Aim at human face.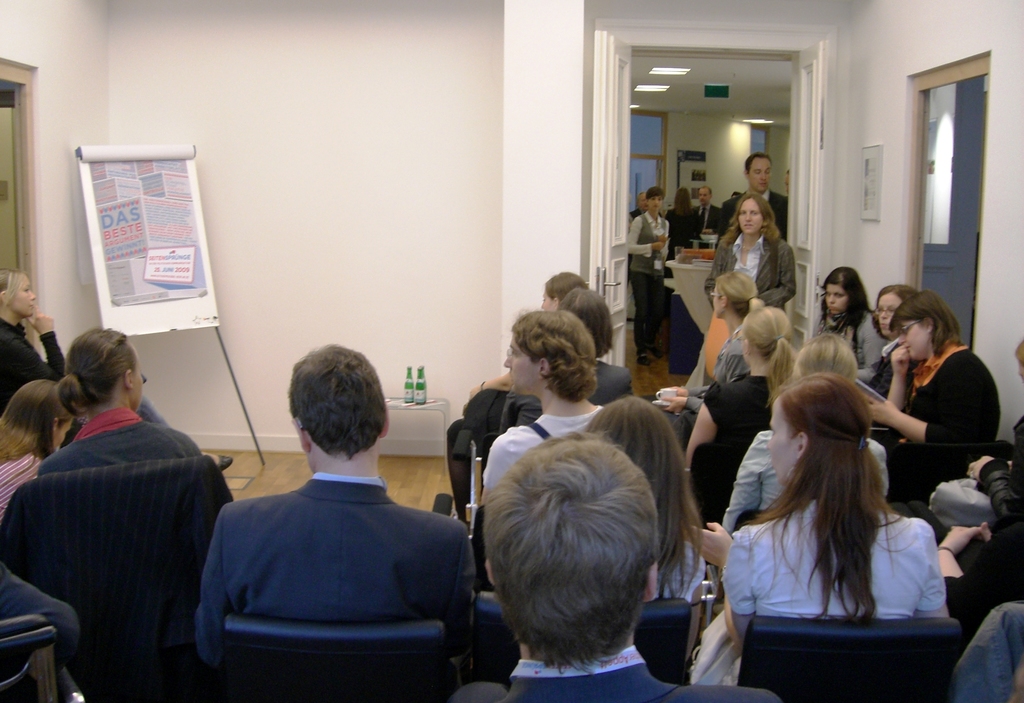
Aimed at {"left": 713, "top": 288, "right": 722, "bottom": 318}.
